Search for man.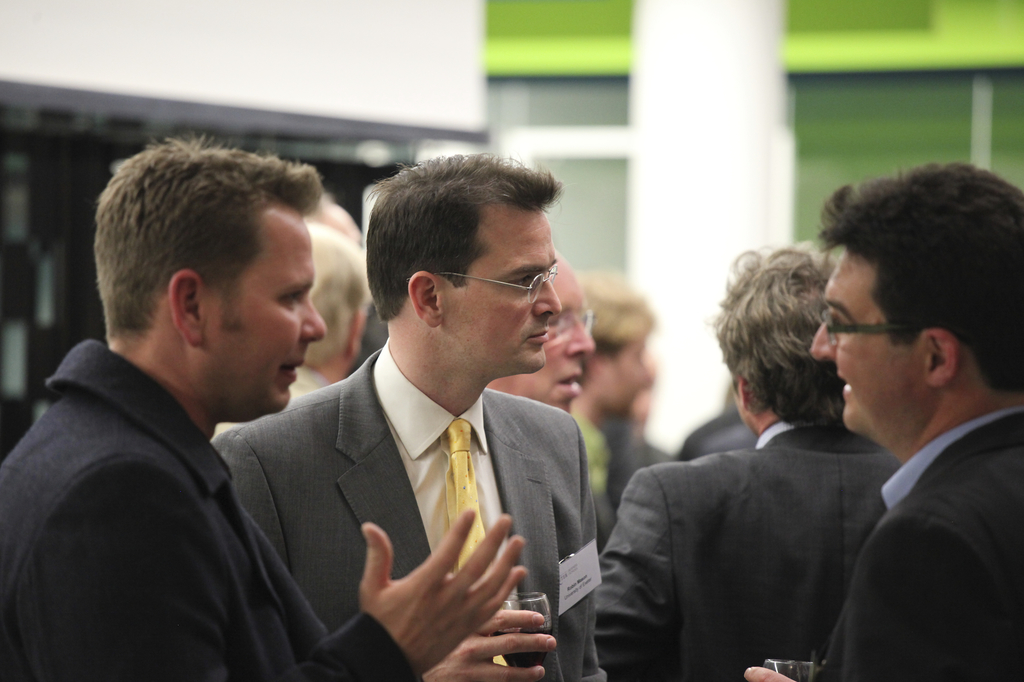
Found at [x1=207, y1=221, x2=368, y2=445].
